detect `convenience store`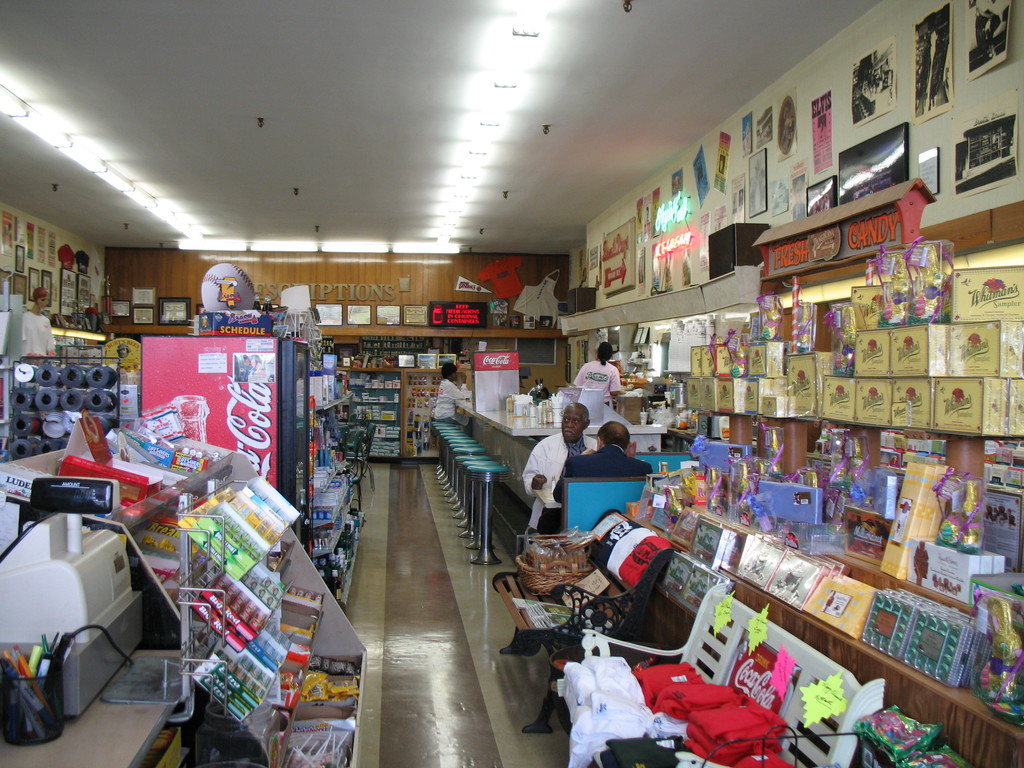
{"x1": 31, "y1": 40, "x2": 995, "y2": 746}
